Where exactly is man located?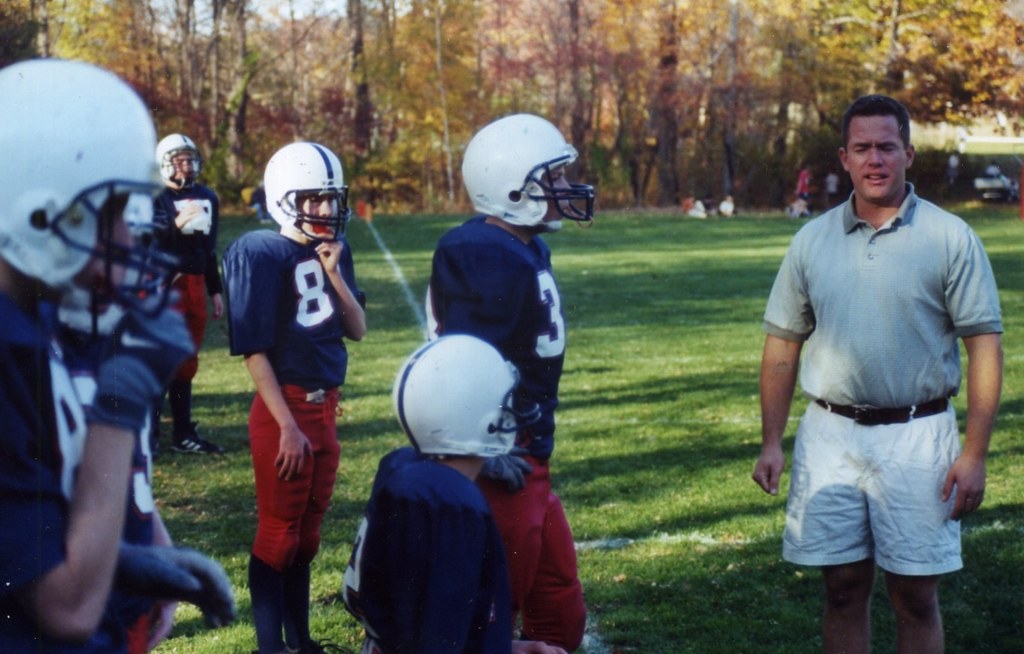
Its bounding box is [422,108,599,653].
